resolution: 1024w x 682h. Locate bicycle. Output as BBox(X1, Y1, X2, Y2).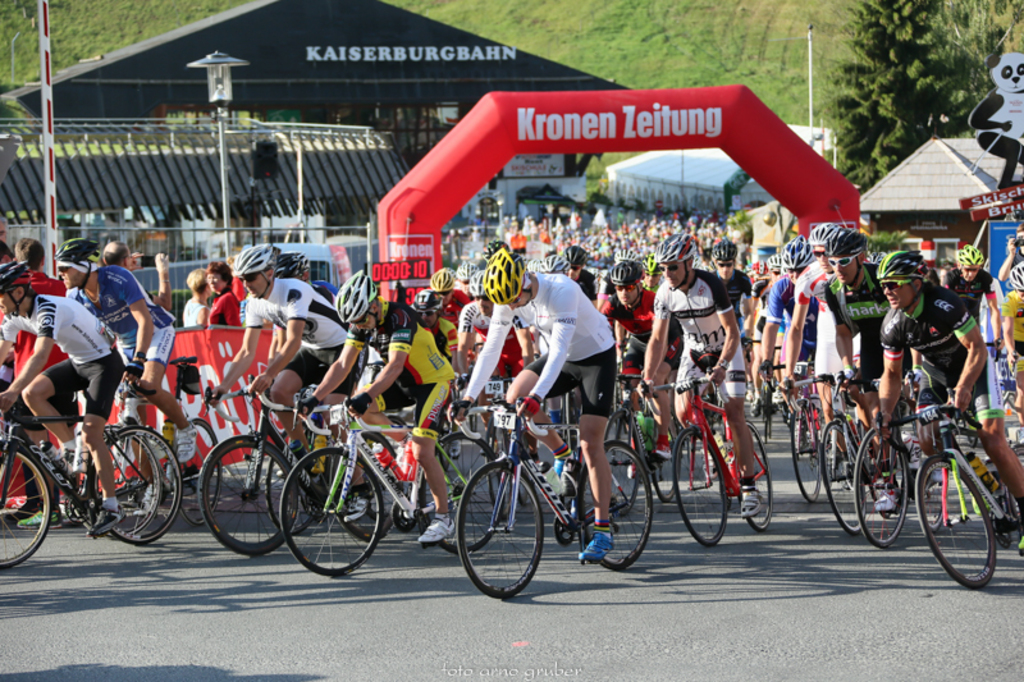
BBox(874, 413, 1023, 600).
